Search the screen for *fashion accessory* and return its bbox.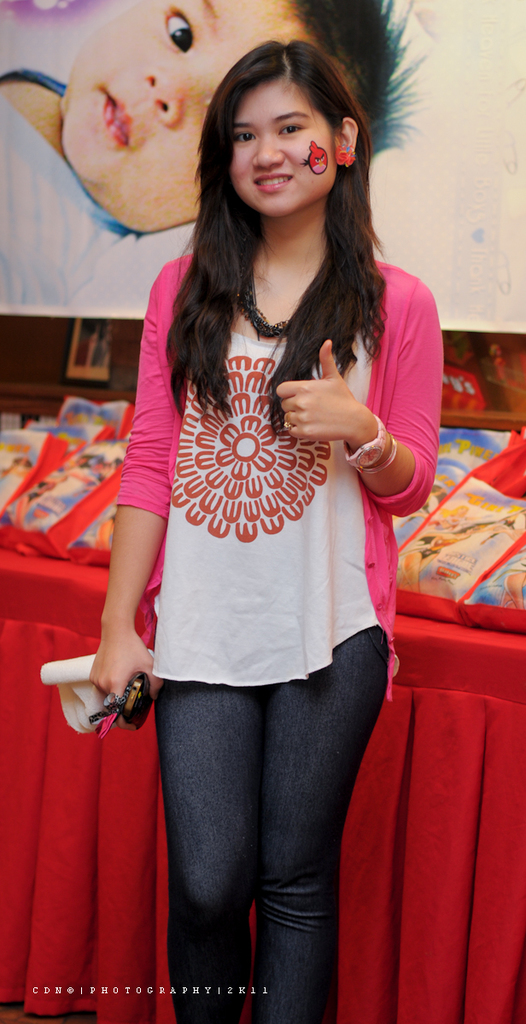
Found: <bbox>359, 434, 398, 477</bbox>.
